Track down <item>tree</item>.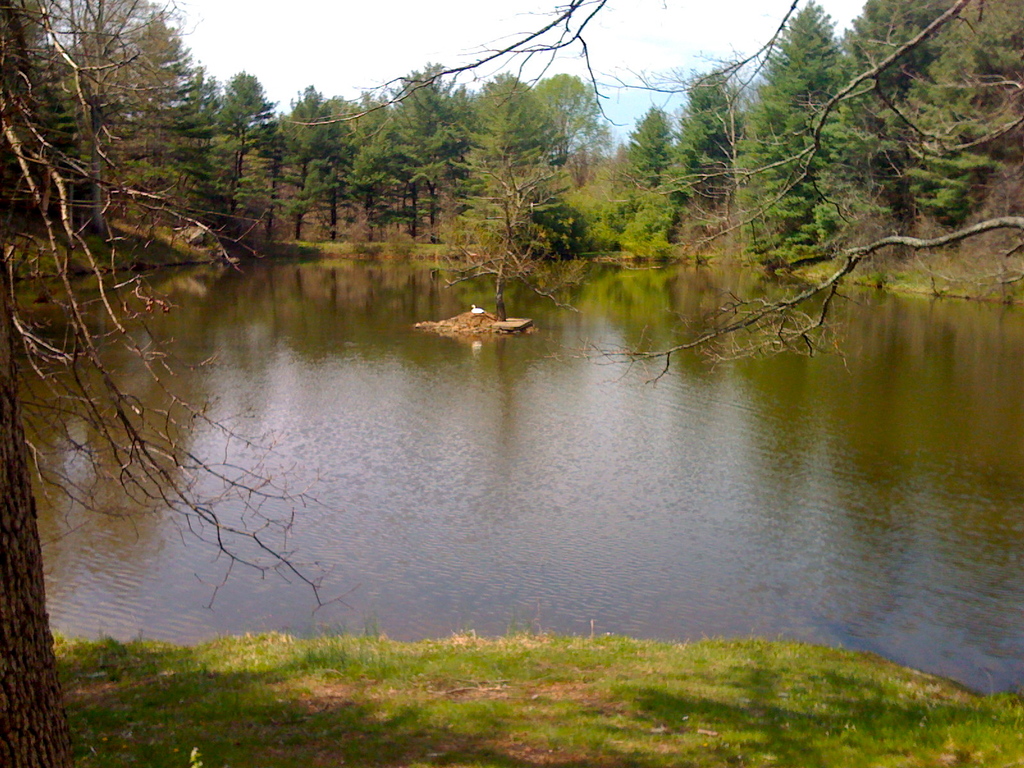
Tracked to (x1=526, y1=67, x2=614, y2=156).
